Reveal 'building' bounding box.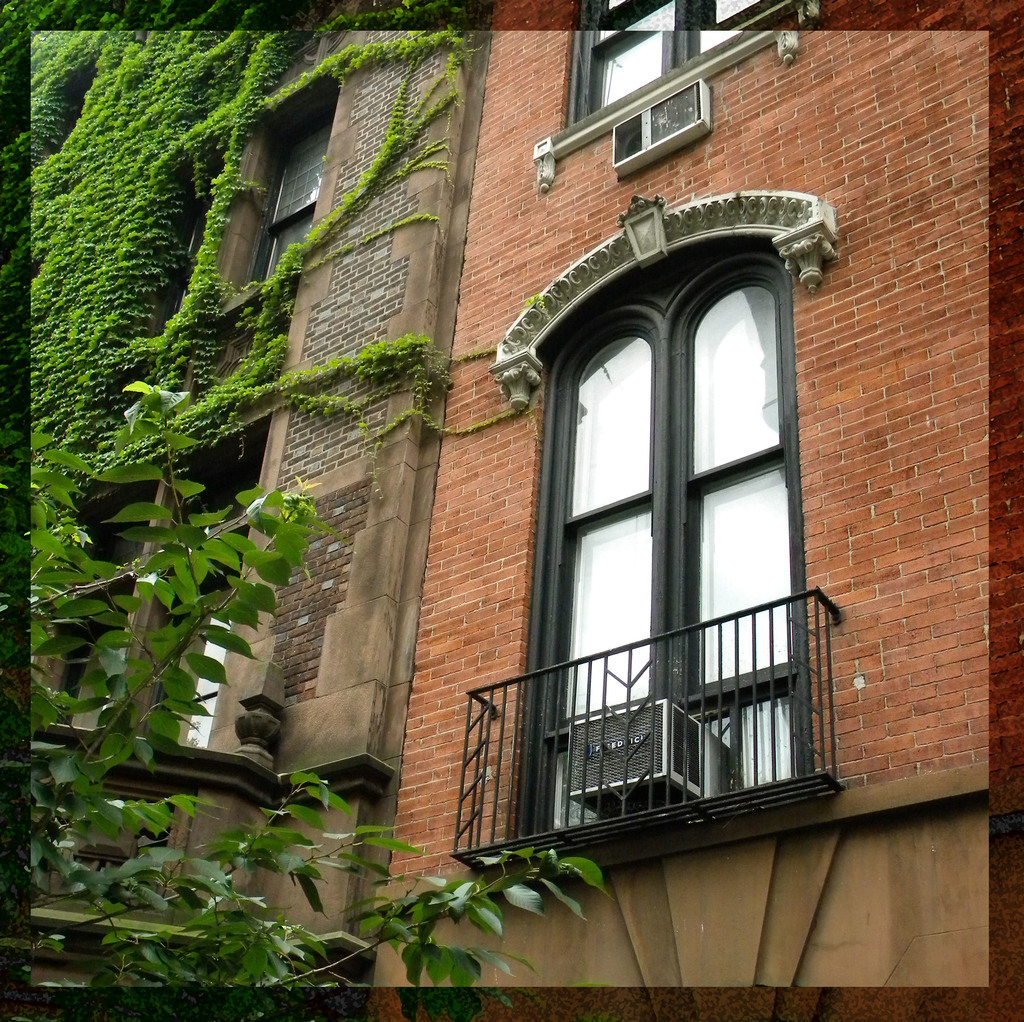
Revealed: (x1=26, y1=26, x2=995, y2=980).
